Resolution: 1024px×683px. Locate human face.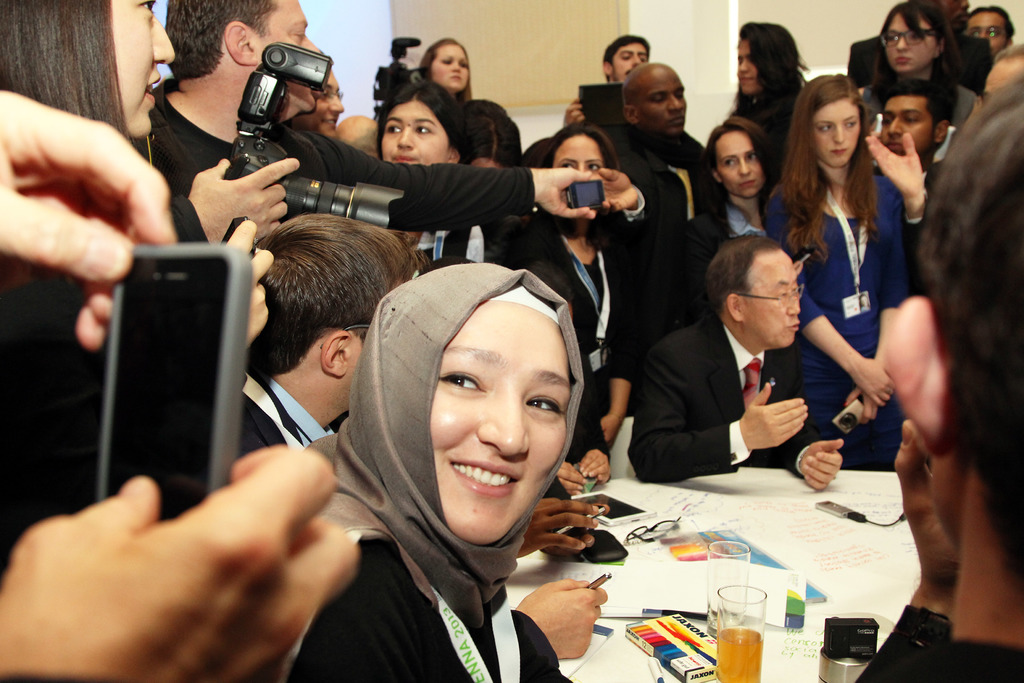
[x1=810, y1=94, x2=860, y2=167].
